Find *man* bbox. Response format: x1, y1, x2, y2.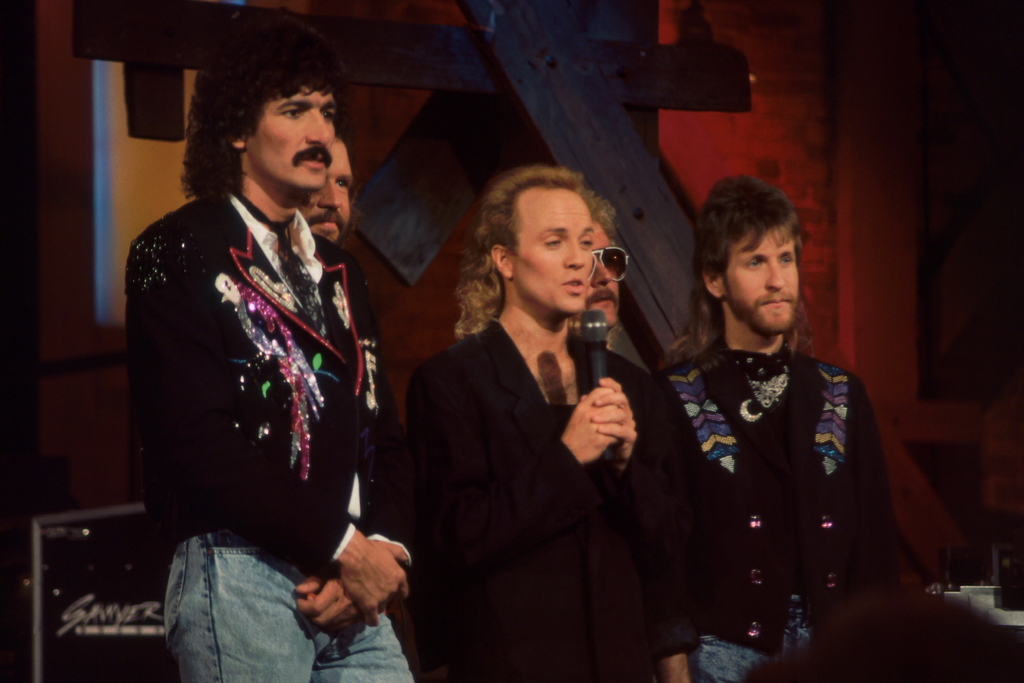
648, 170, 879, 682.
